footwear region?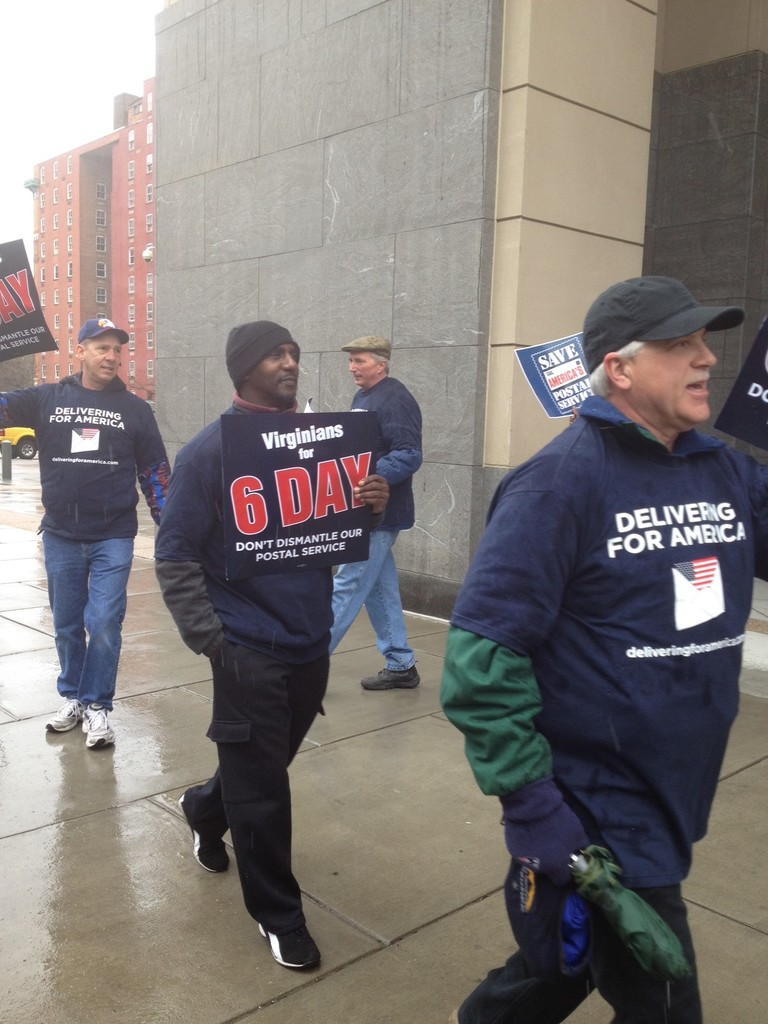
(x1=174, y1=790, x2=230, y2=872)
